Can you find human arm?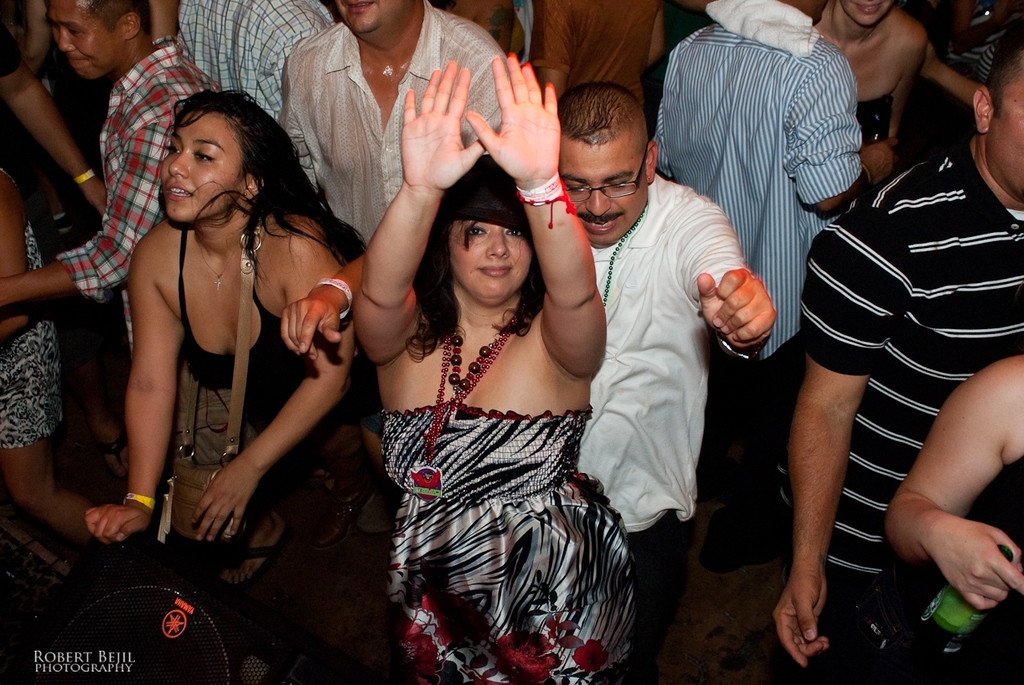
Yes, bounding box: pyautogui.locateOnScreen(339, 127, 442, 381).
